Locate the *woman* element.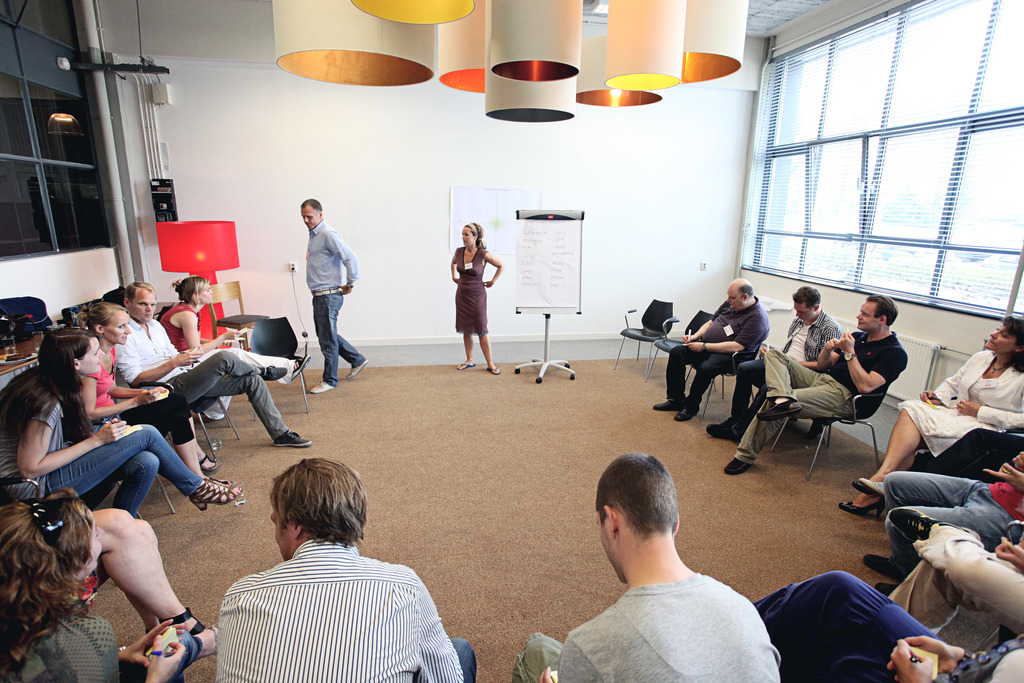
Element bbox: 450, 219, 504, 375.
